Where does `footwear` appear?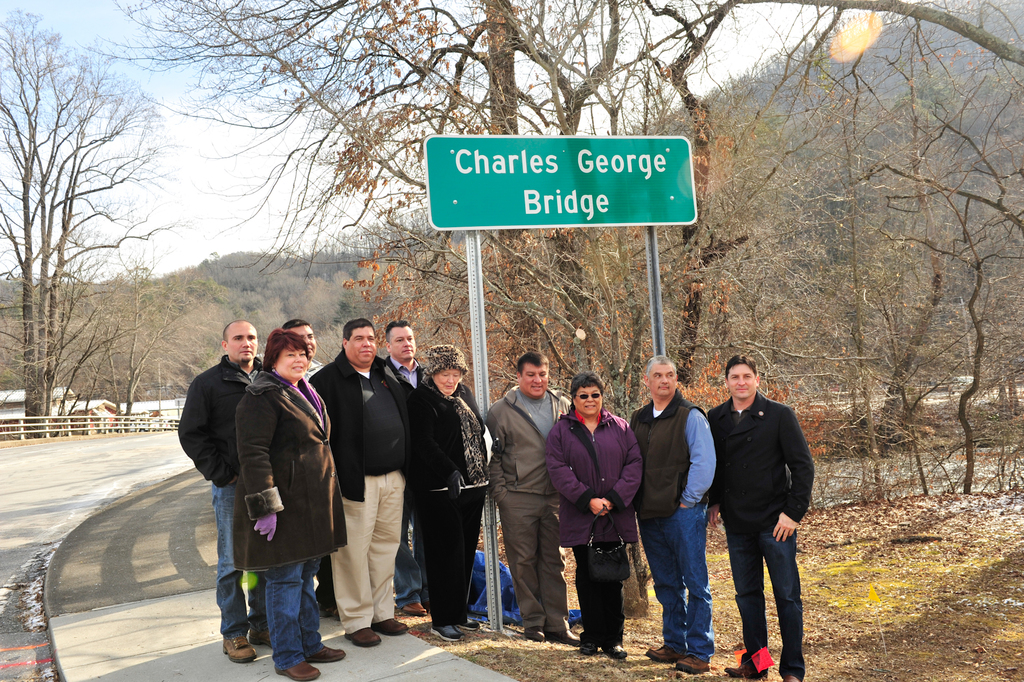
Appears at box=[220, 632, 259, 663].
